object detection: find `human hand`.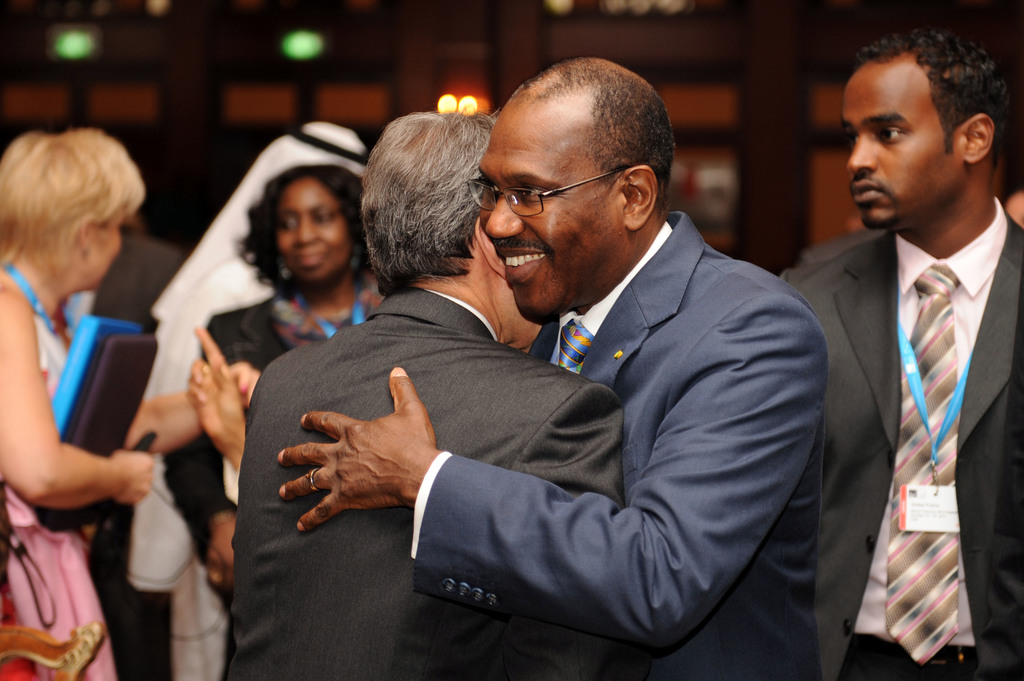
228/362/262/413.
